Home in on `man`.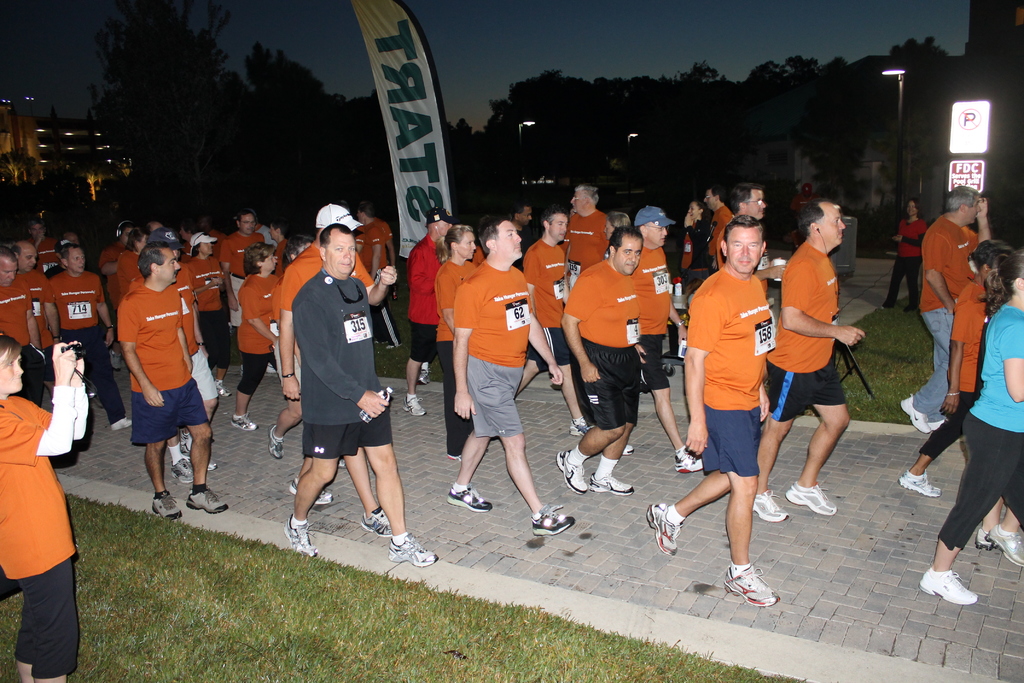
Homed in at [281, 217, 446, 568].
